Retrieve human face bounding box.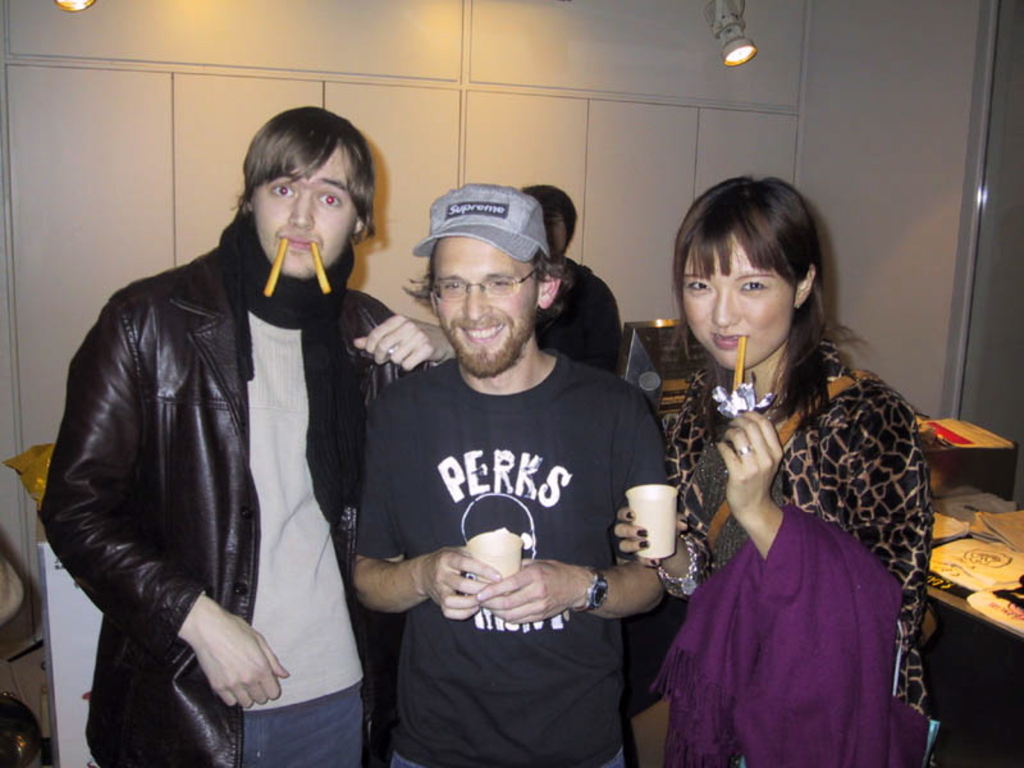
Bounding box: detection(252, 143, 357, 282).
